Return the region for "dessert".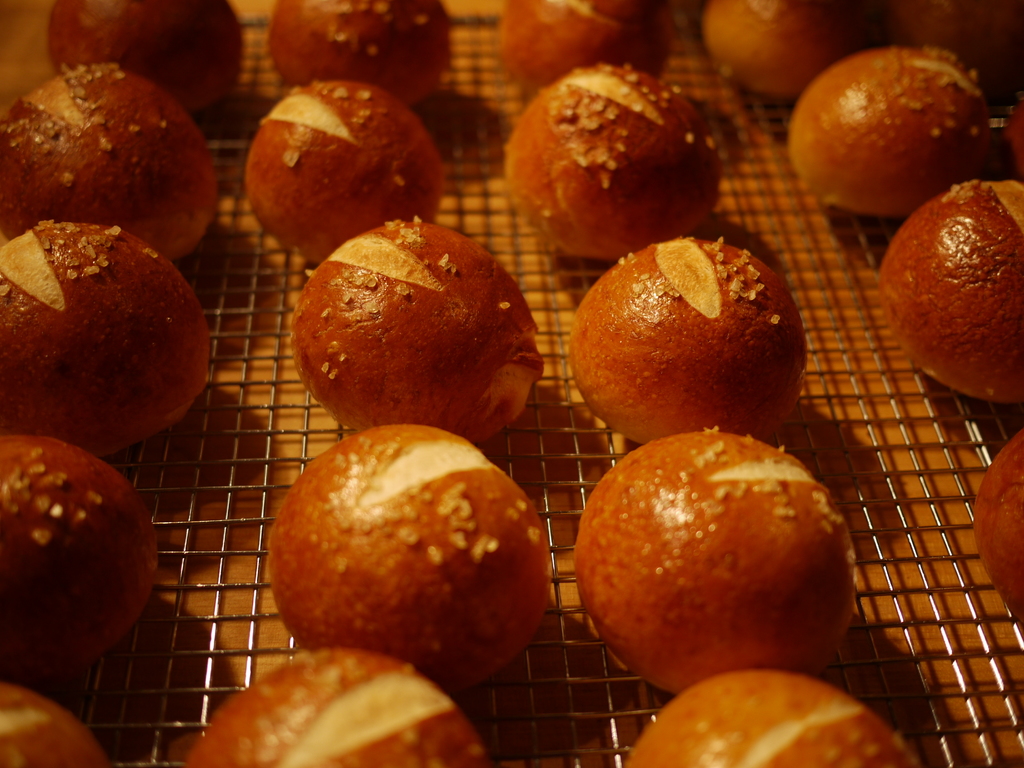
188, 648, 492, 767.
